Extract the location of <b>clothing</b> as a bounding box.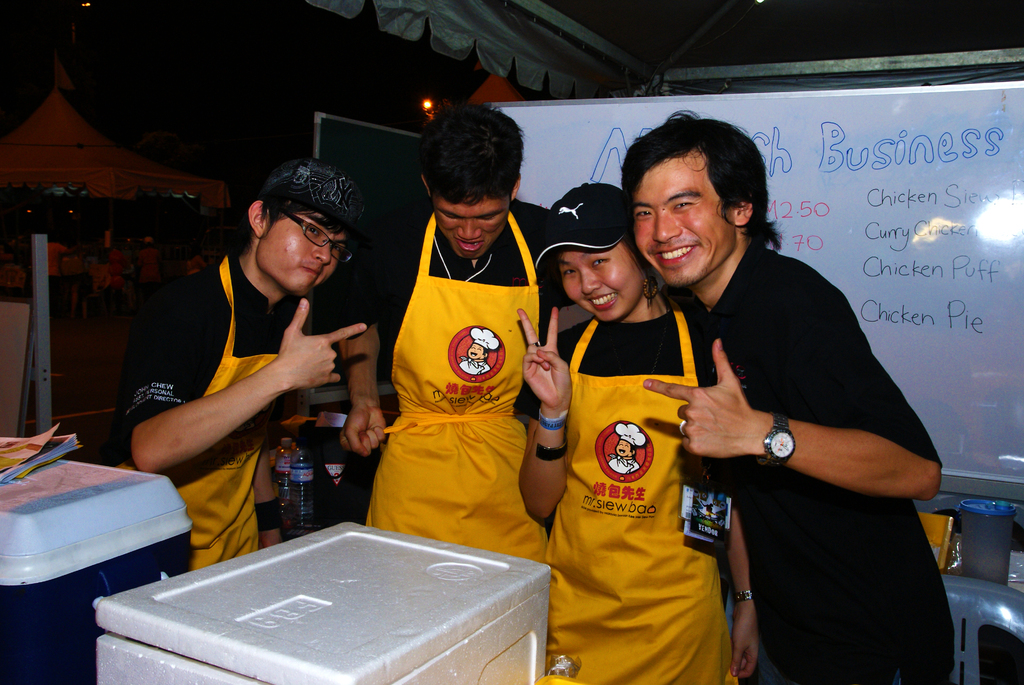
bbox(691, 244, 956, 684).
